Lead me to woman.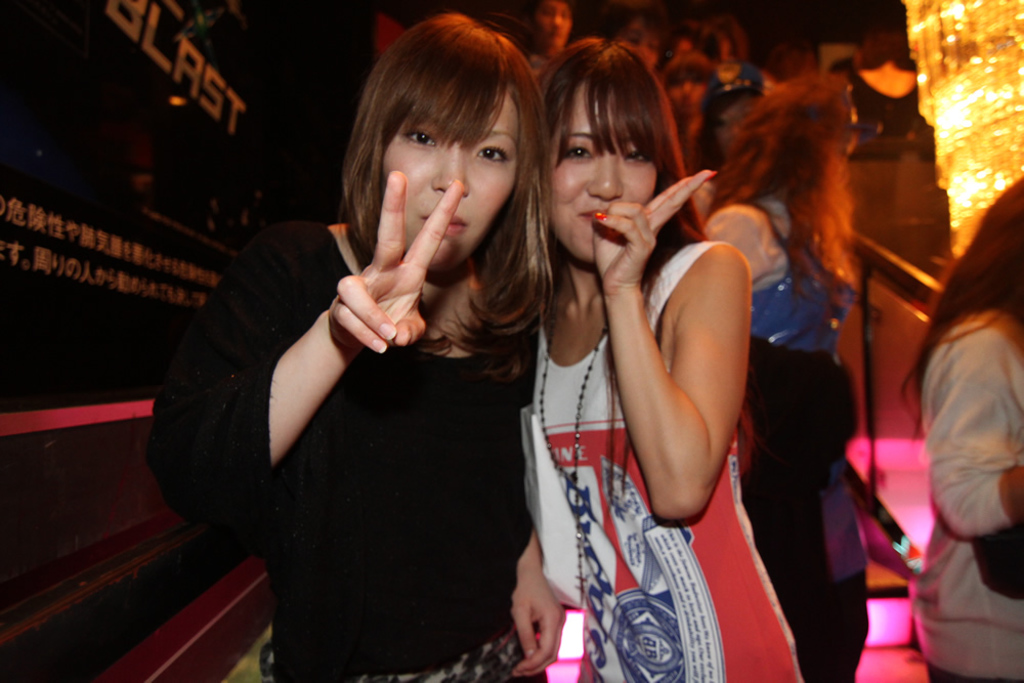
Lead to 505,38,809,682.
